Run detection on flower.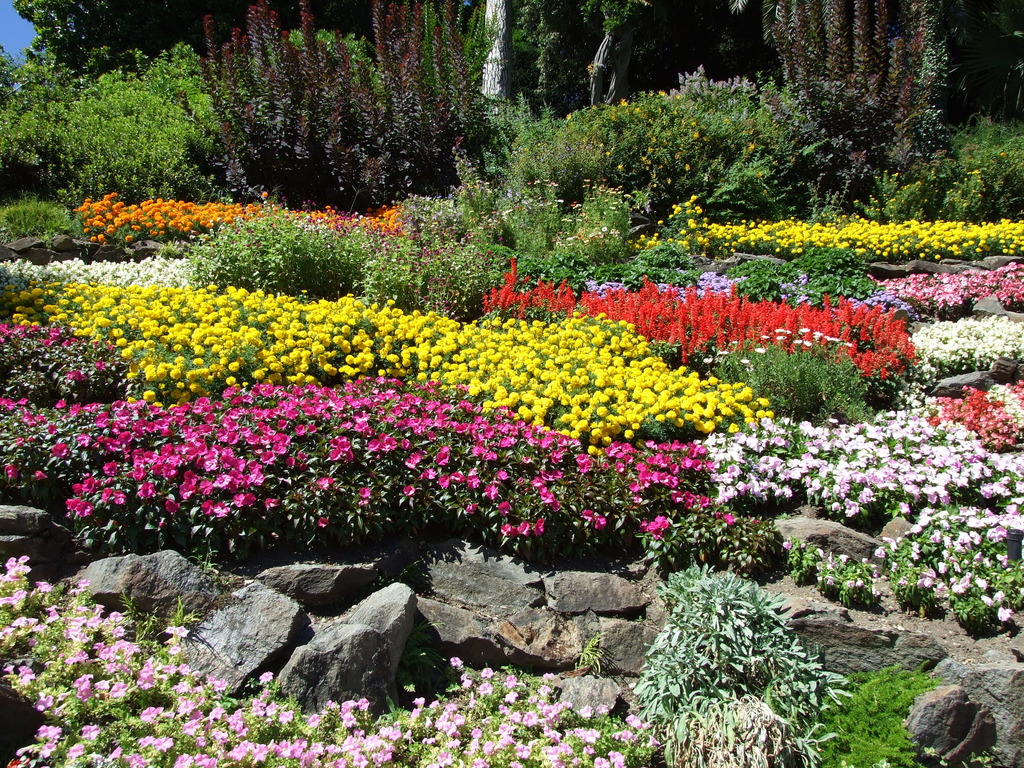
Result: bbox=[627, 193, 1023, 255].
